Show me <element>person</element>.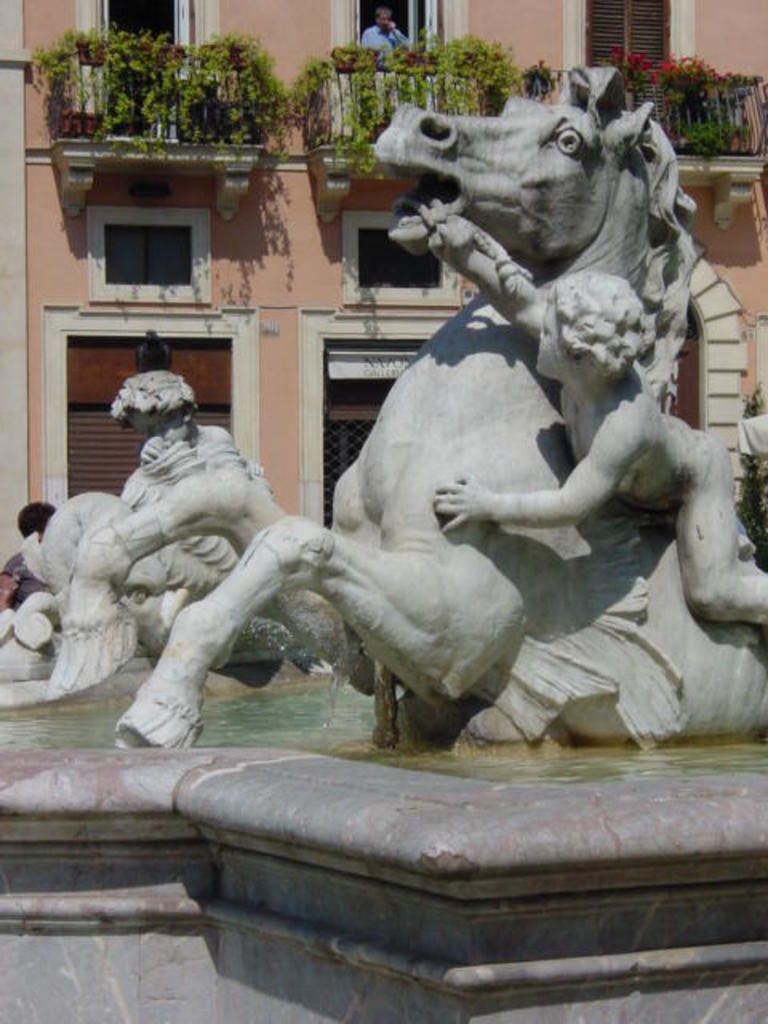
<element>person</element> is here: [427, 206, 766, 635].
